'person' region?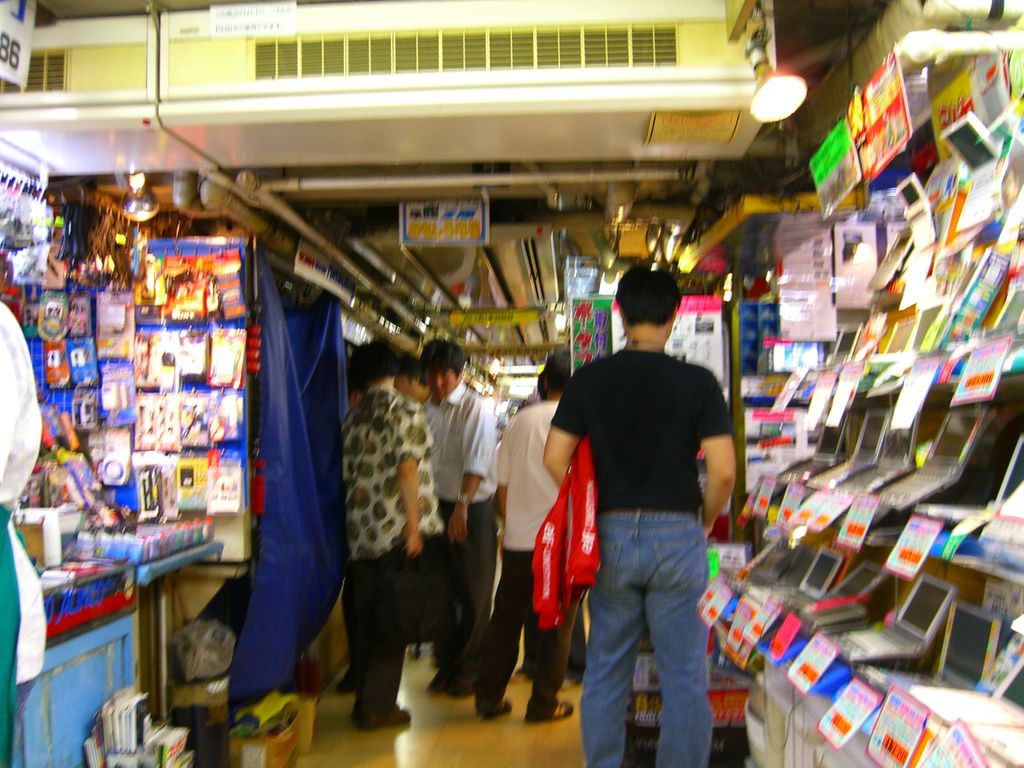
select_region(393, 358, 449, 405)
